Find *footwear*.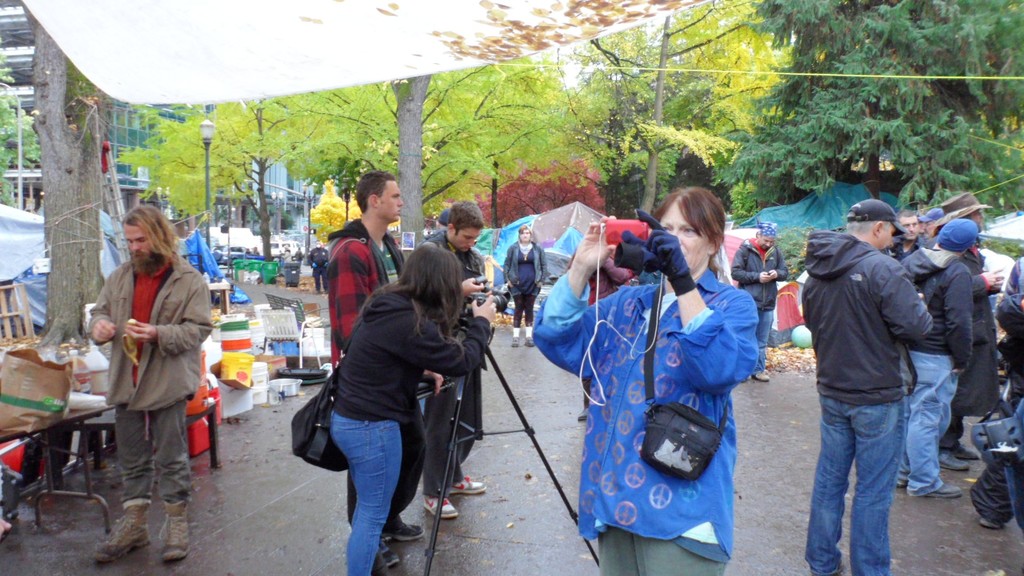
<region>385, 509, 422, 544</region>.
